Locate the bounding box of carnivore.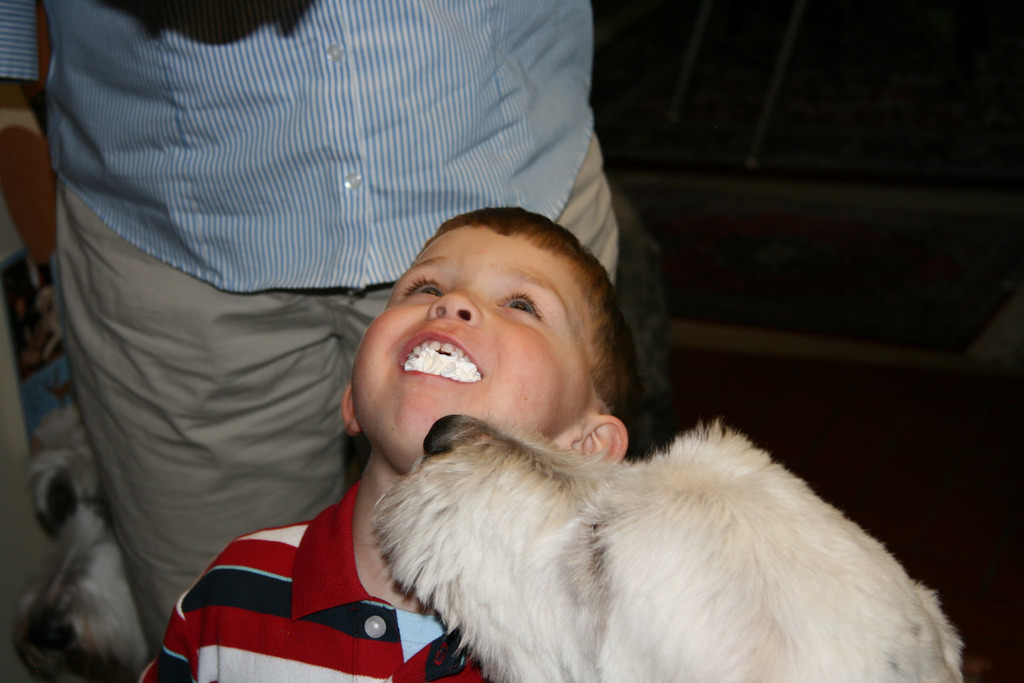
Bounding box: bbox=(364, 415, 976, 682).
